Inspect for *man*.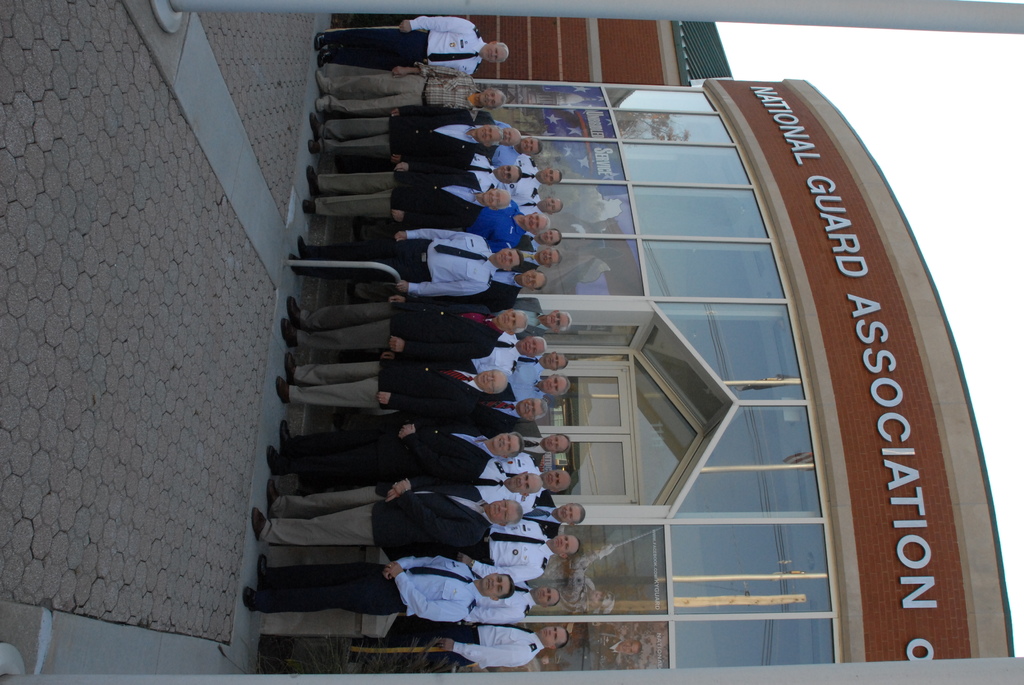
Inspection: 493 123 542 171.
